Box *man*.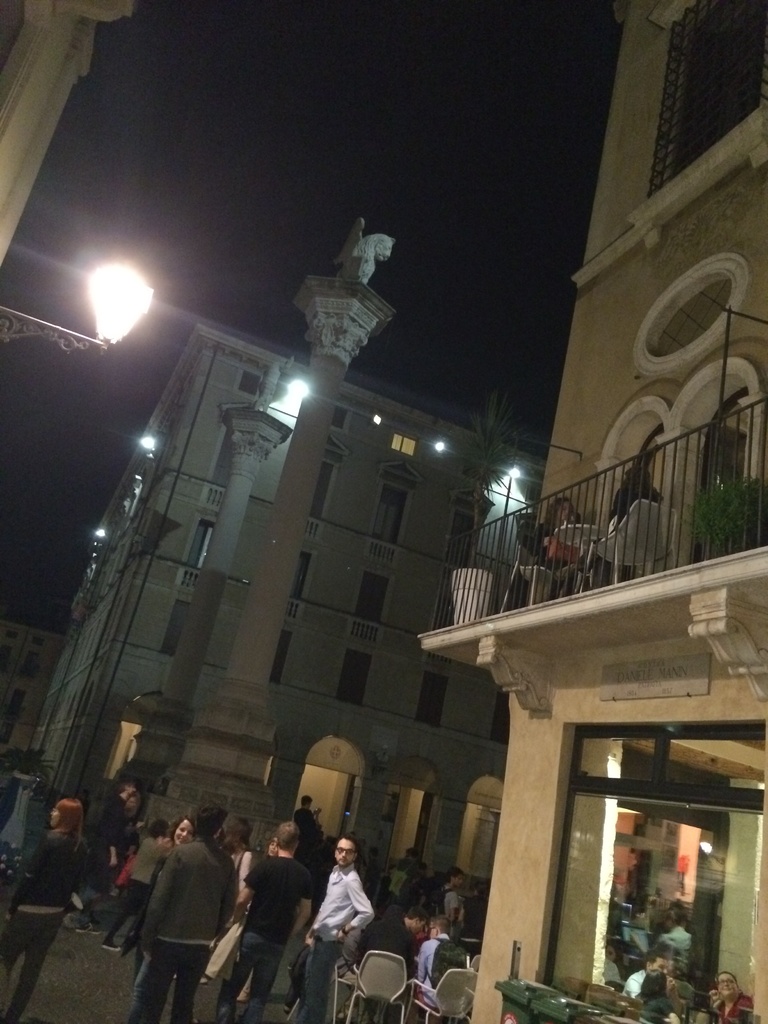
{"left": 351, "top": 906, "right": 435, "bottom": 970}.
